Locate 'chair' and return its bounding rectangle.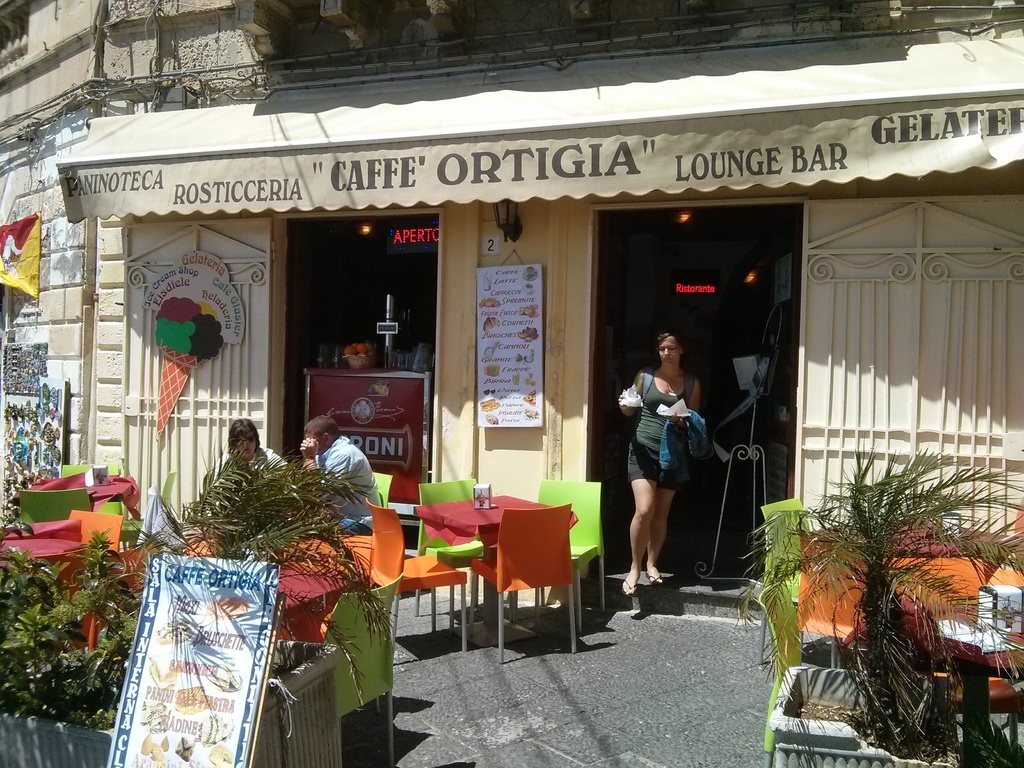
(left=362, top=497, right=473, bottom=651).
